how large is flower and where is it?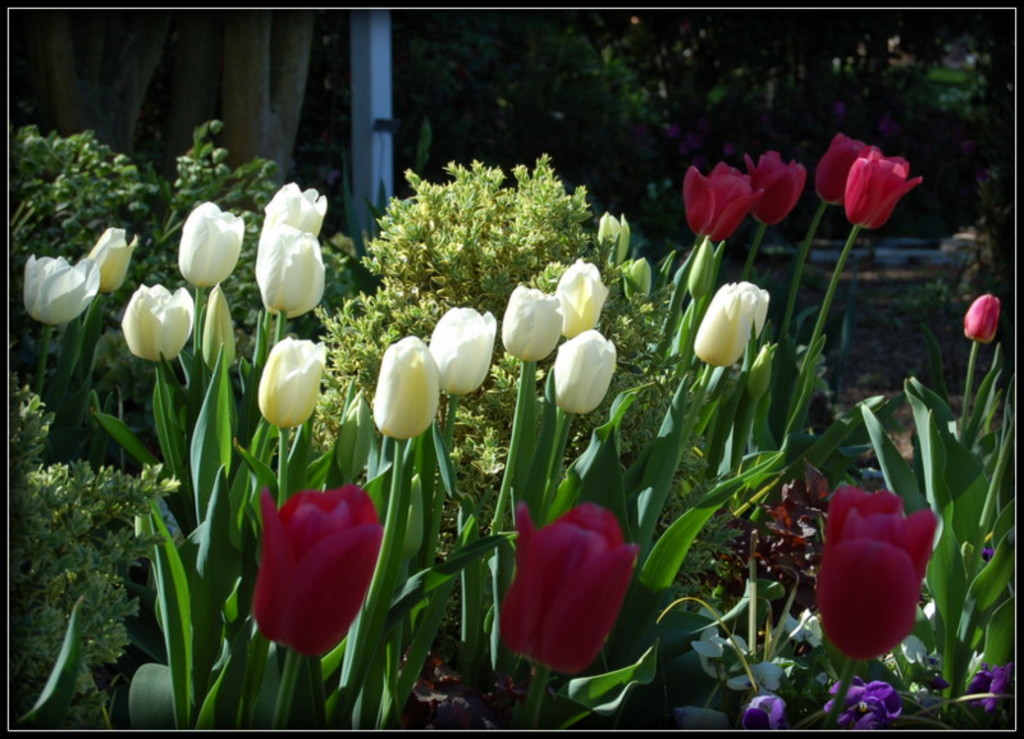
Bounding box: bbox=[88, 228, 145, 296].
